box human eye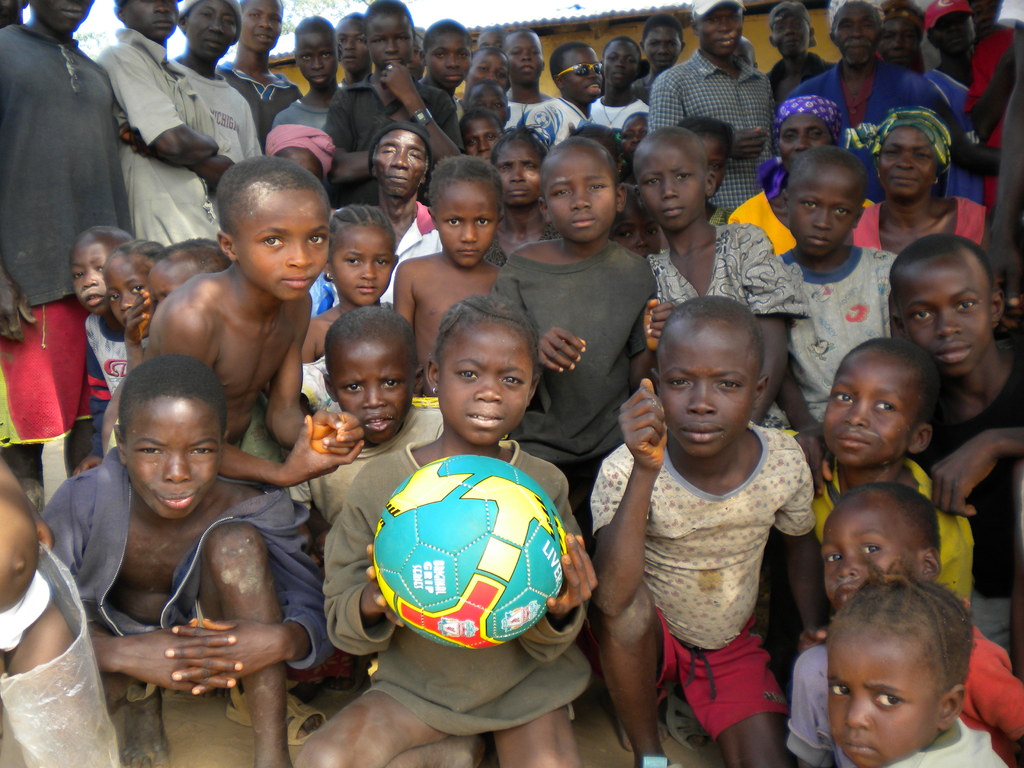
region(831, 205, 852, 220)
